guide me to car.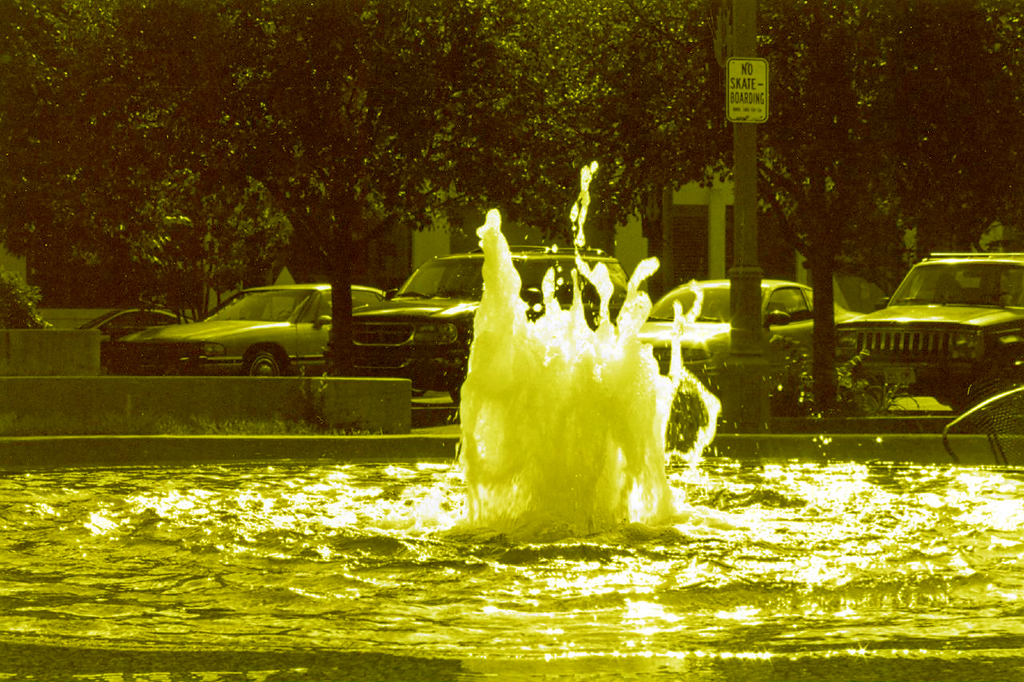
Guidance: bbox=[322, 243, 634, 397].
